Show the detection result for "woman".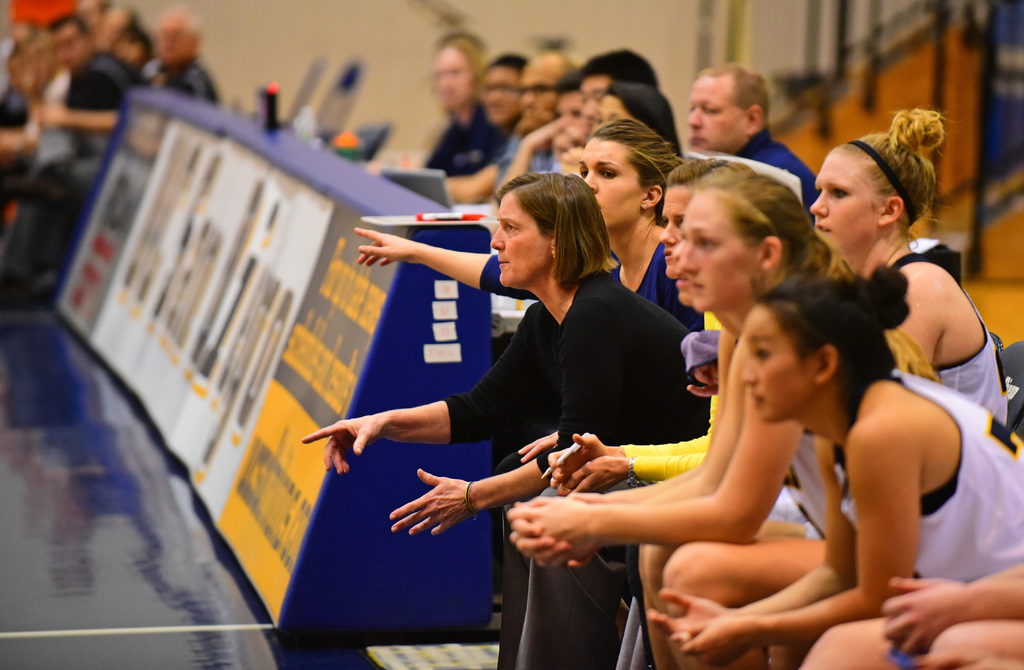
519 172 837 669.
